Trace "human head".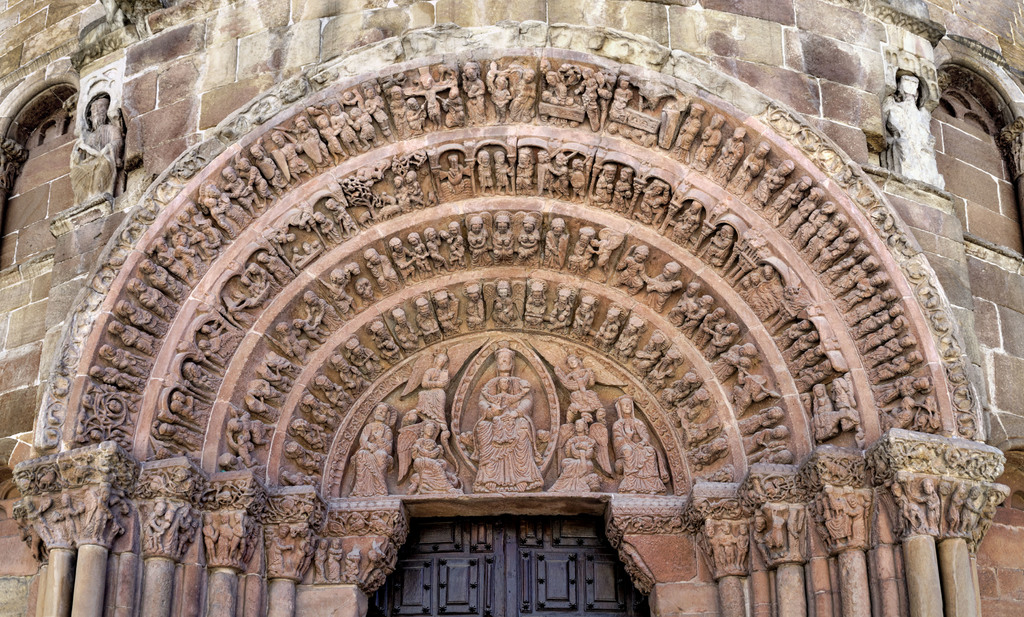
Traced to region(604, 167, 615, 177).
